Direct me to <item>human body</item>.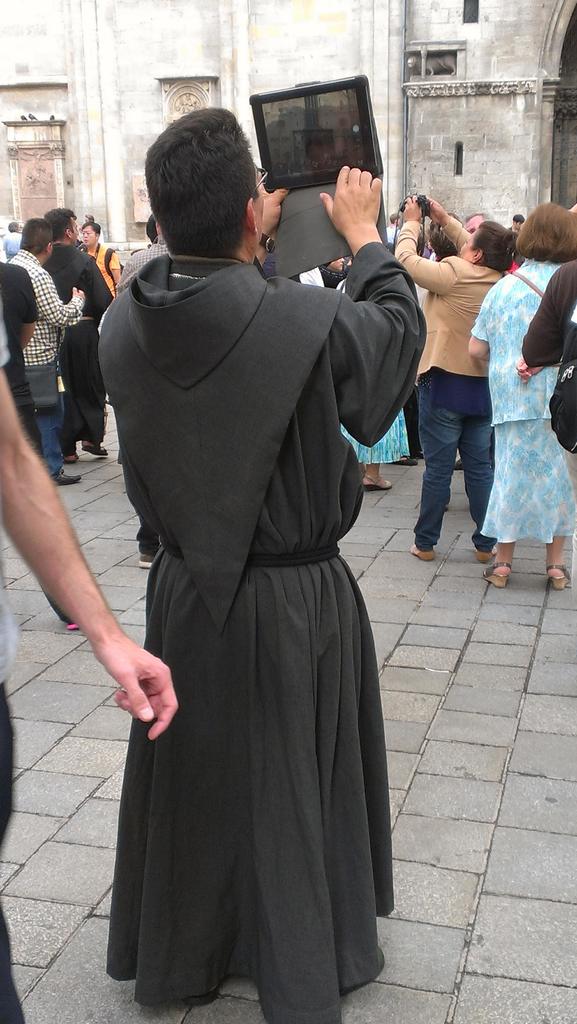
Direction: (398, 187, 528, 566).
